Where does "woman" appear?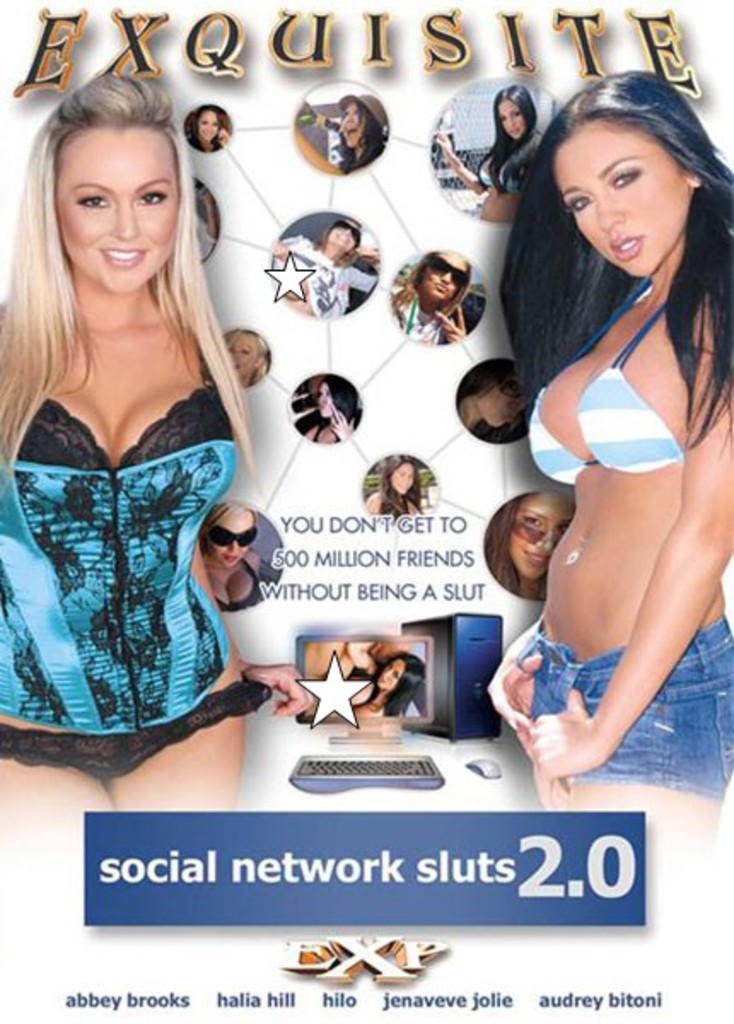
Appears at left=261, top=212, right=377, bottom=321.
